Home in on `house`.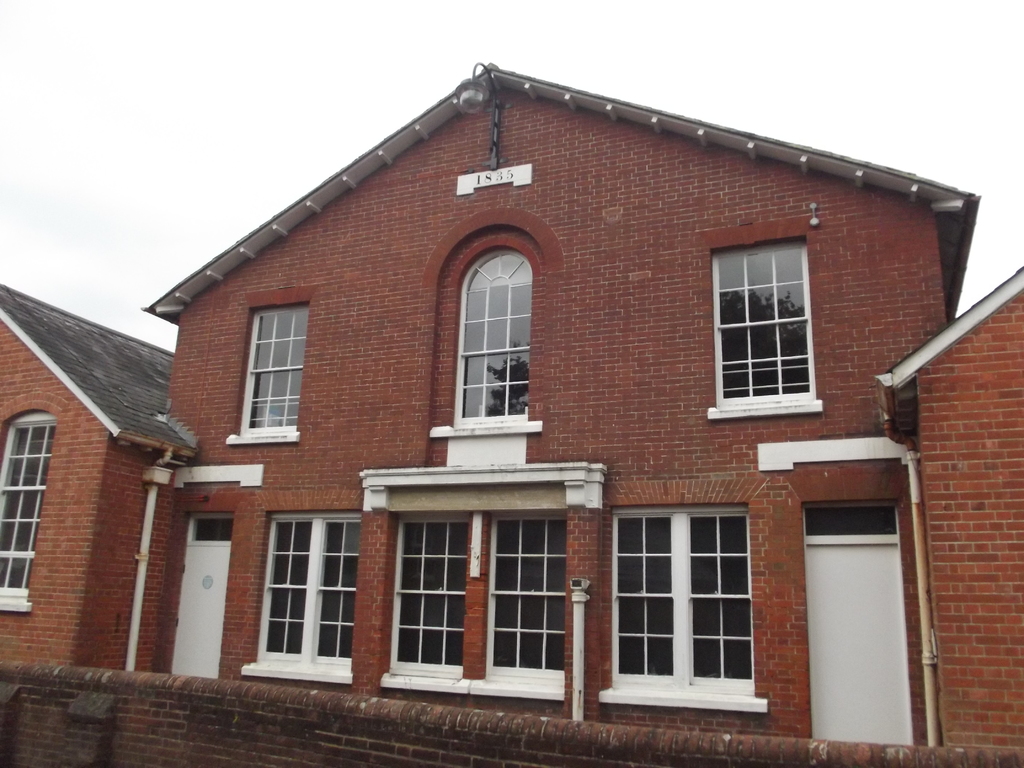
Homed in at region(0, 61, 1023, 765).
